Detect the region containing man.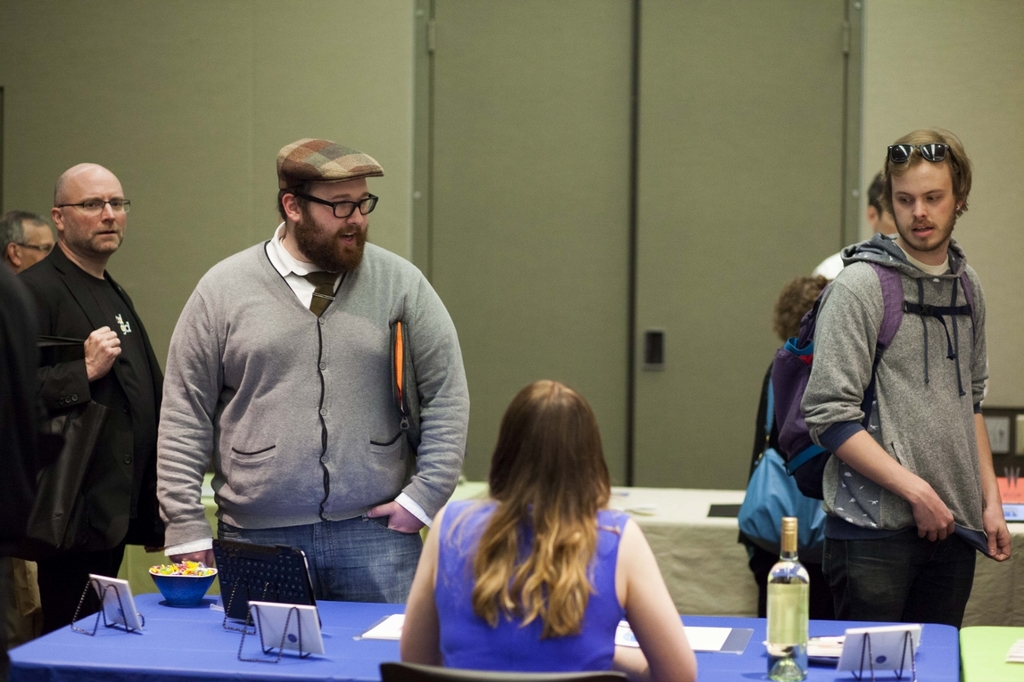
region(18, 164, 166, 632).
